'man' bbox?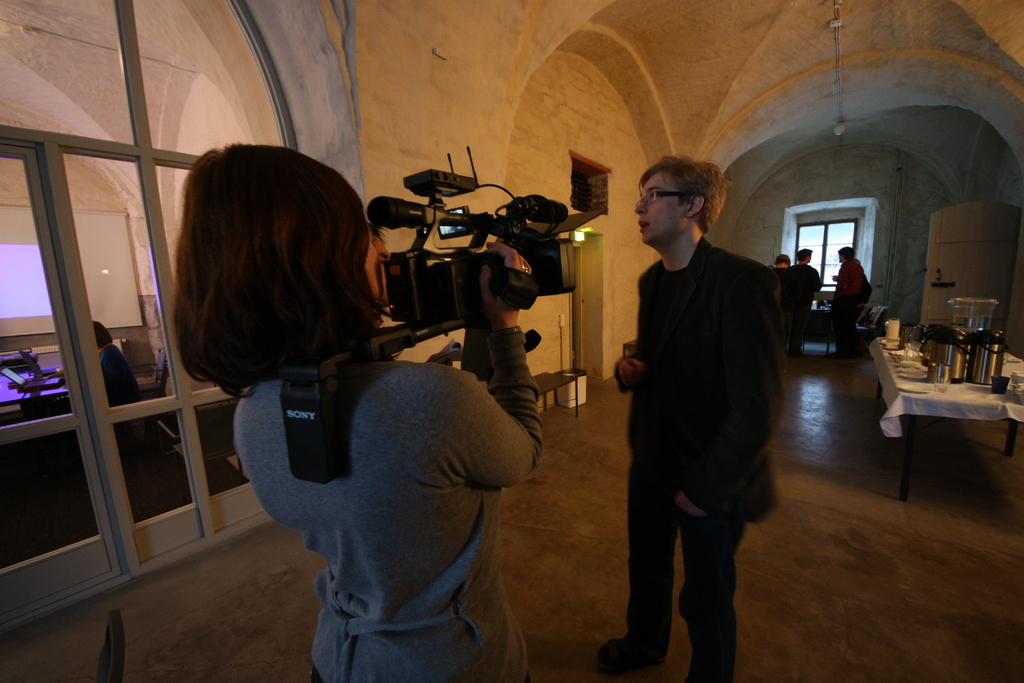
[790,243,822,335]
